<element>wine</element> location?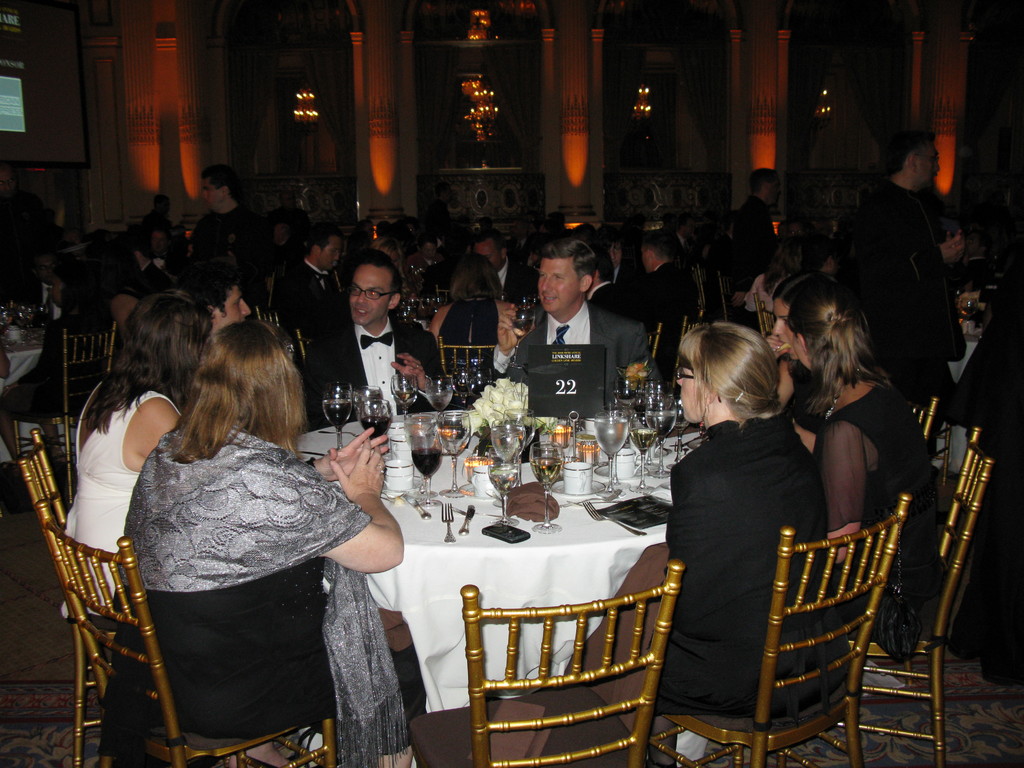
detection(513, 318, 534, 335)
